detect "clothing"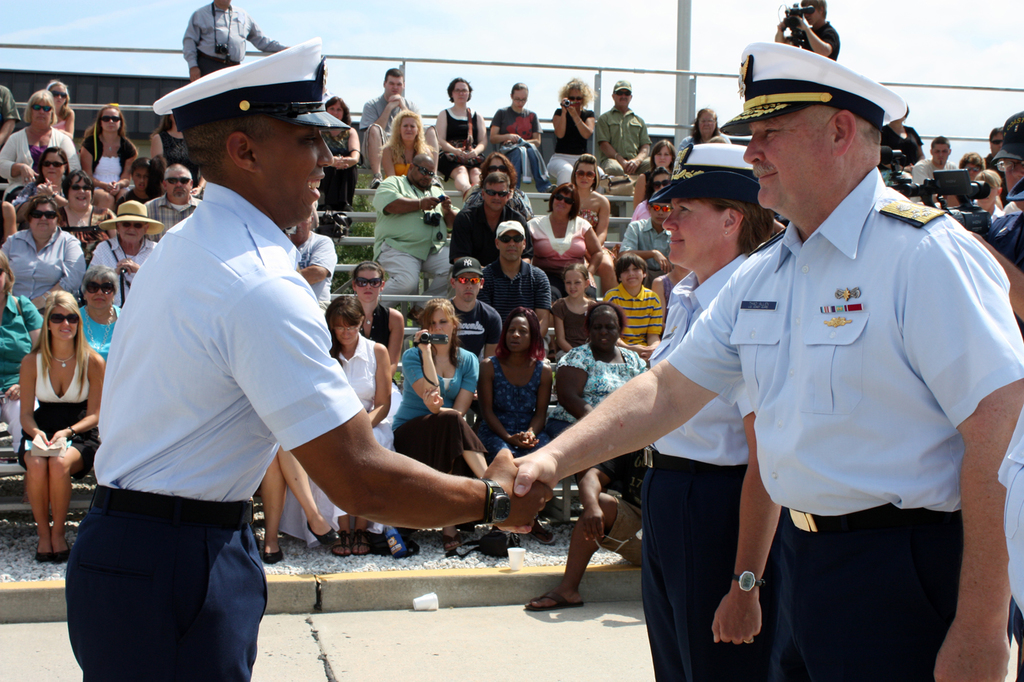
370/176/451/309
